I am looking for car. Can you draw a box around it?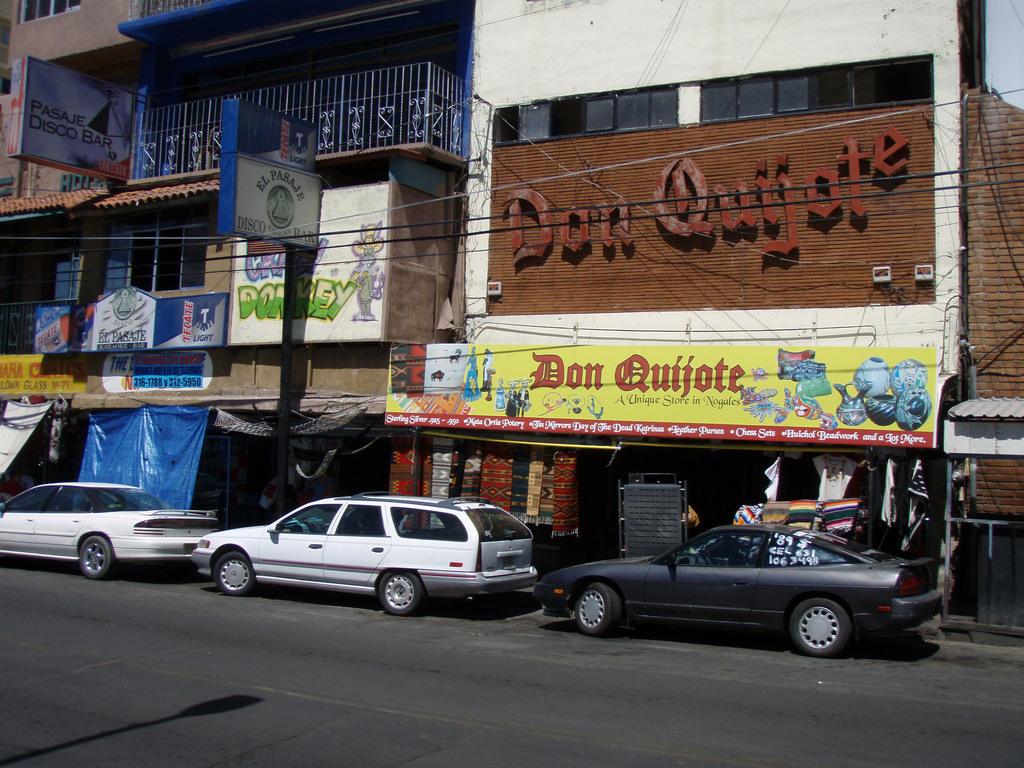
Sure, the bounding box is <region>189, 490, 541, 618</region>.
